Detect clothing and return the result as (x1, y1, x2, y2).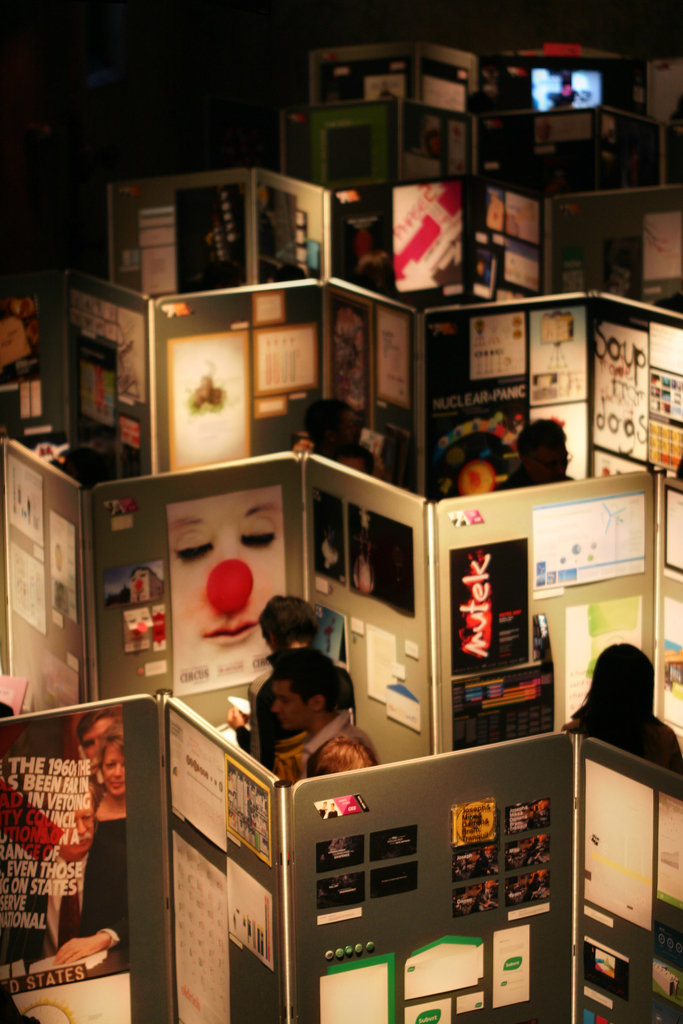
(559, 715, 682, 776).
